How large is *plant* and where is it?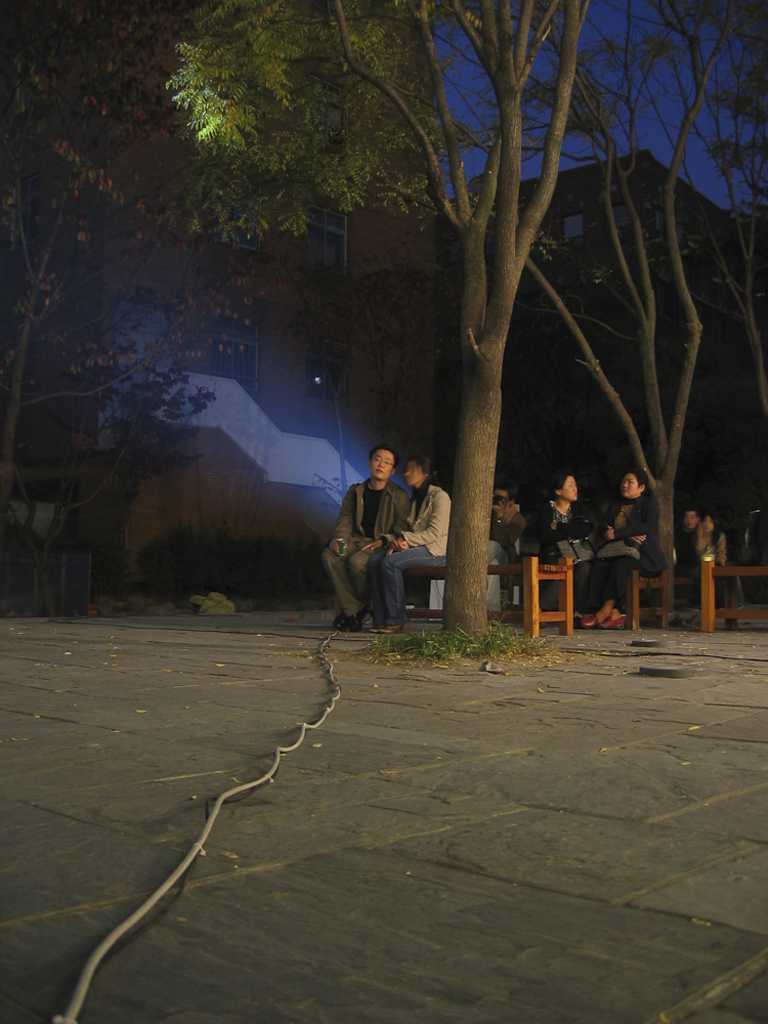
Bounding box: [left=140, top=519, right=213, bottom=594].
